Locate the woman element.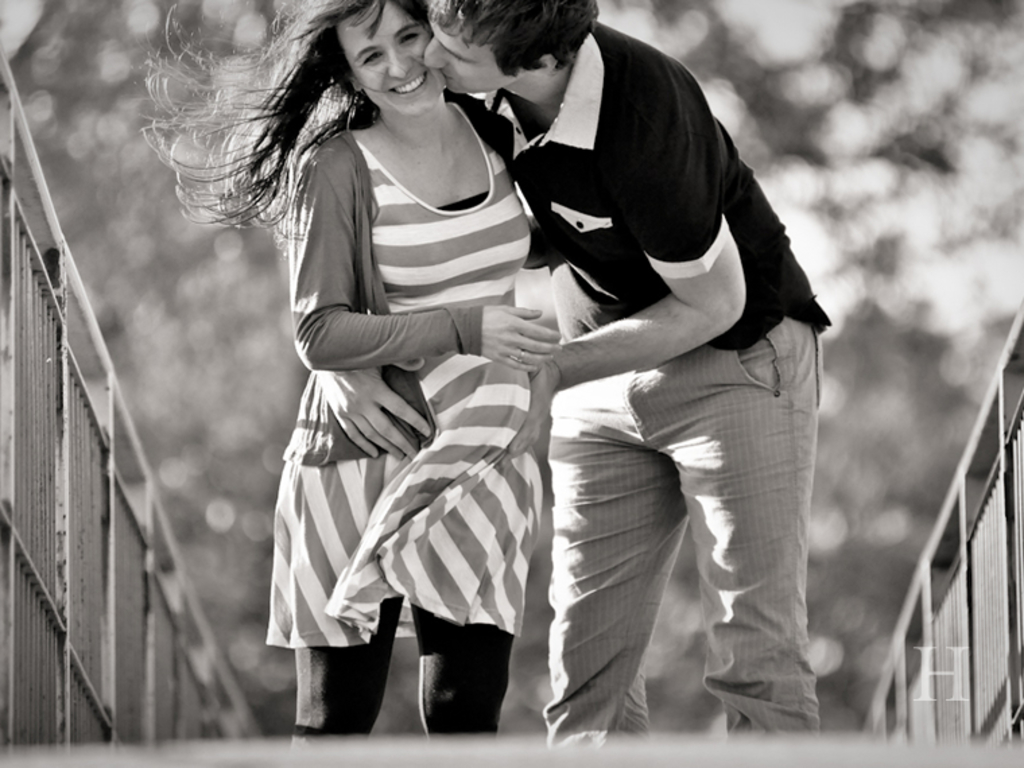
Element bbox: box(259, 0, 574, 734).
